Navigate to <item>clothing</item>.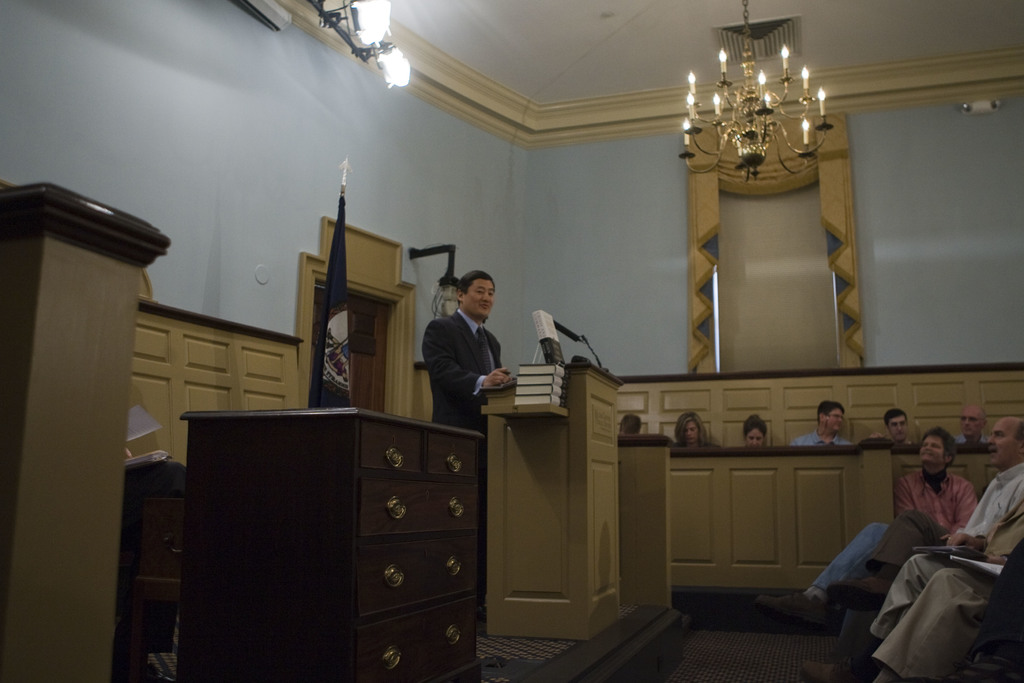
Navigation target: bbox(952, 432, 987, 447).
